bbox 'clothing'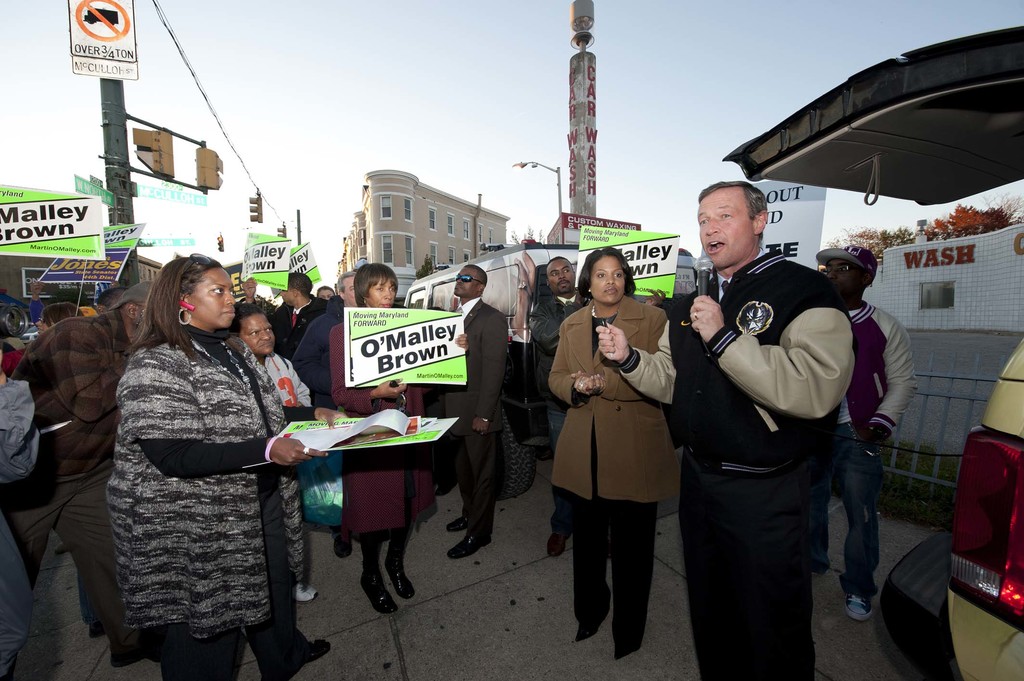
83:318:306:680
